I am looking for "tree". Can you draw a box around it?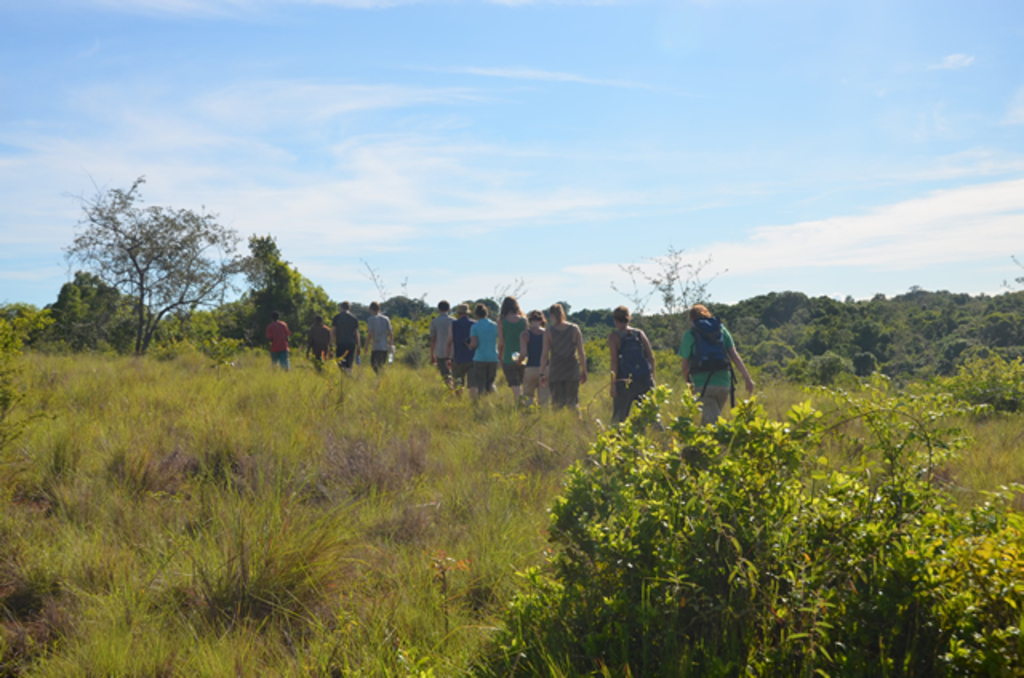
Sure, the bounding box is locate(221, 233, 382, 355).
